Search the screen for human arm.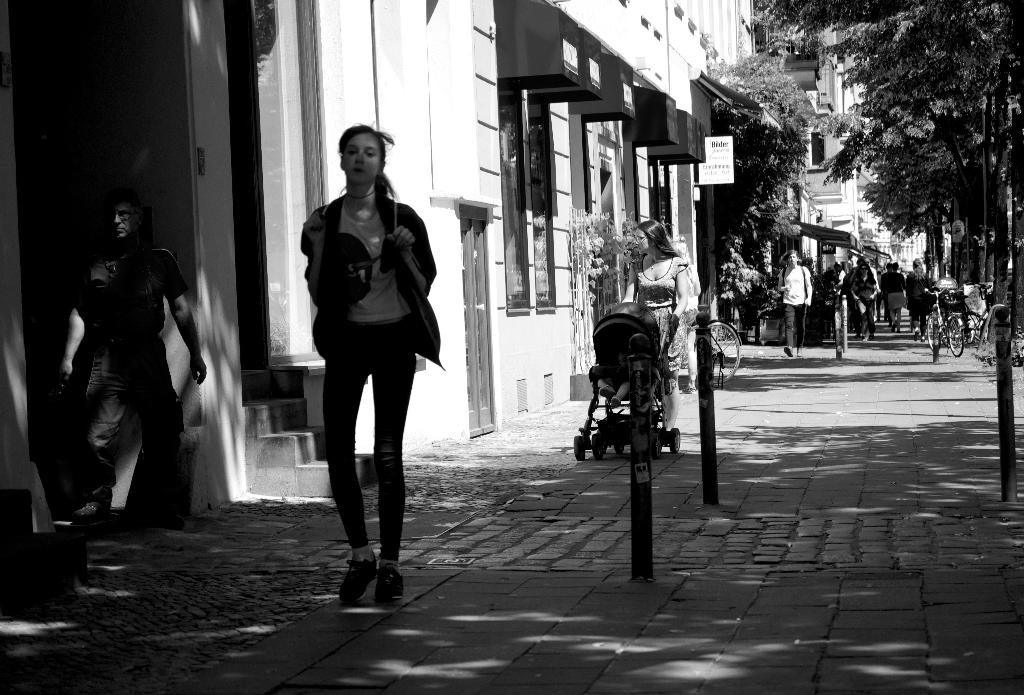
Found at BBox(796, 277, 811, 311).
